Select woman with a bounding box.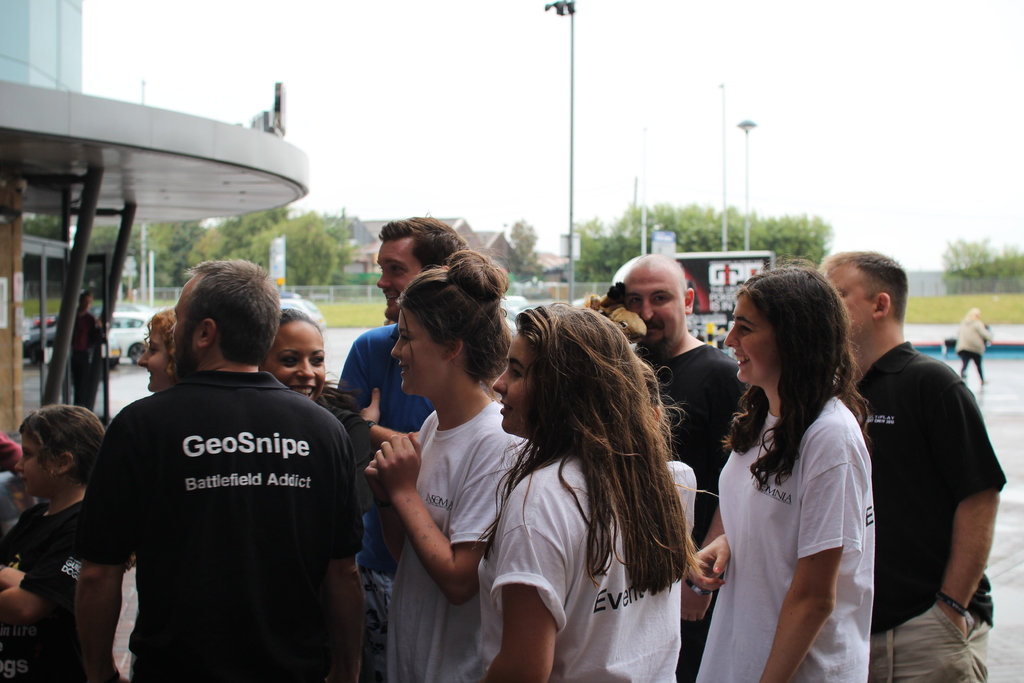
[367, 245, 538, 682].
